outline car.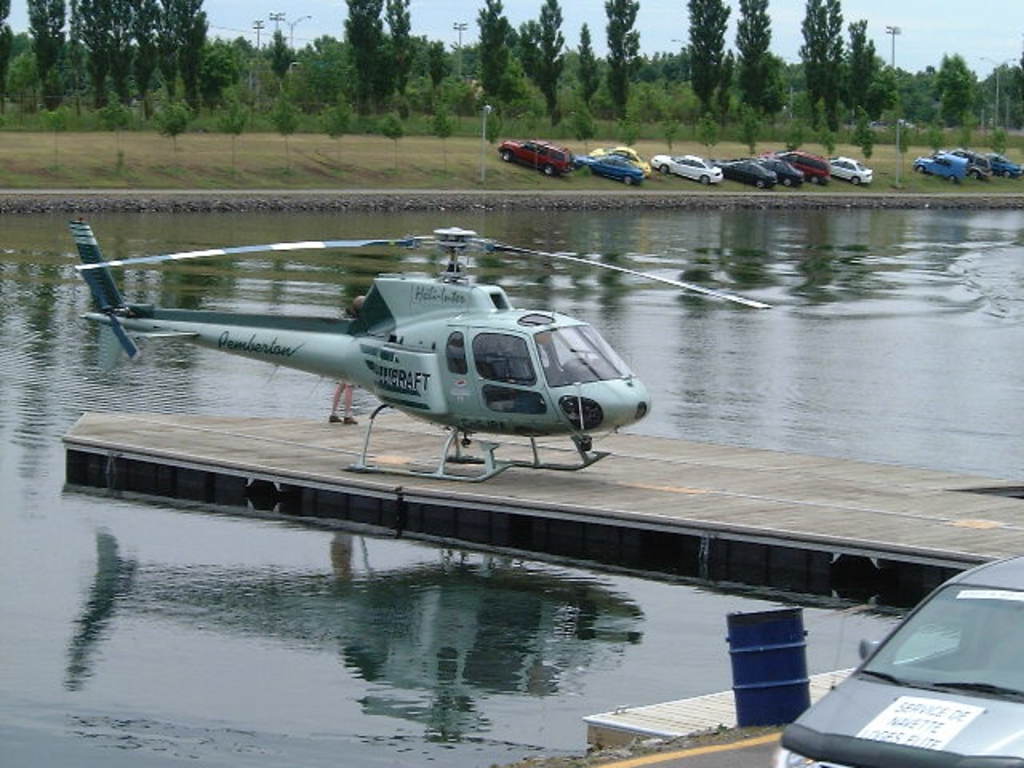
Outline: box=[656, 152, 725, 184].
